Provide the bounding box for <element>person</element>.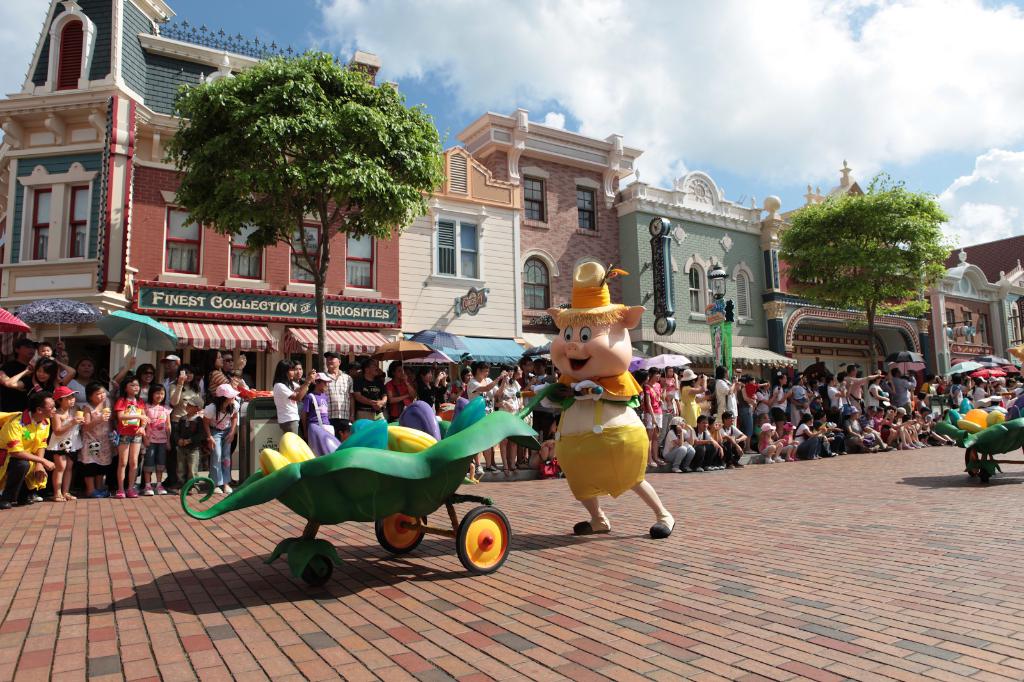
x1=826 y1=373 x2=845 y2=408.
